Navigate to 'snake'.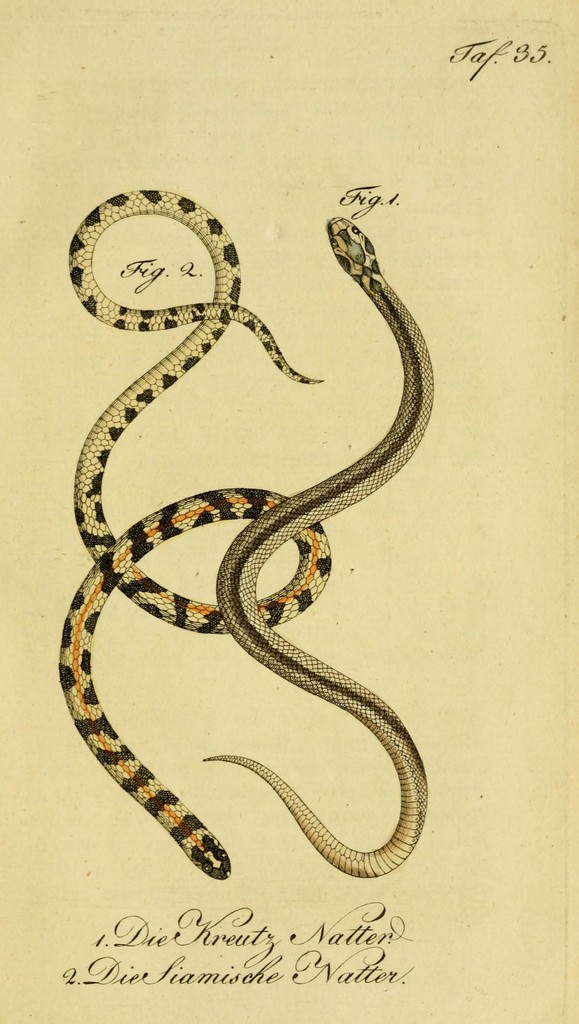
Navigation target: region(53, 188, 337, 881).
